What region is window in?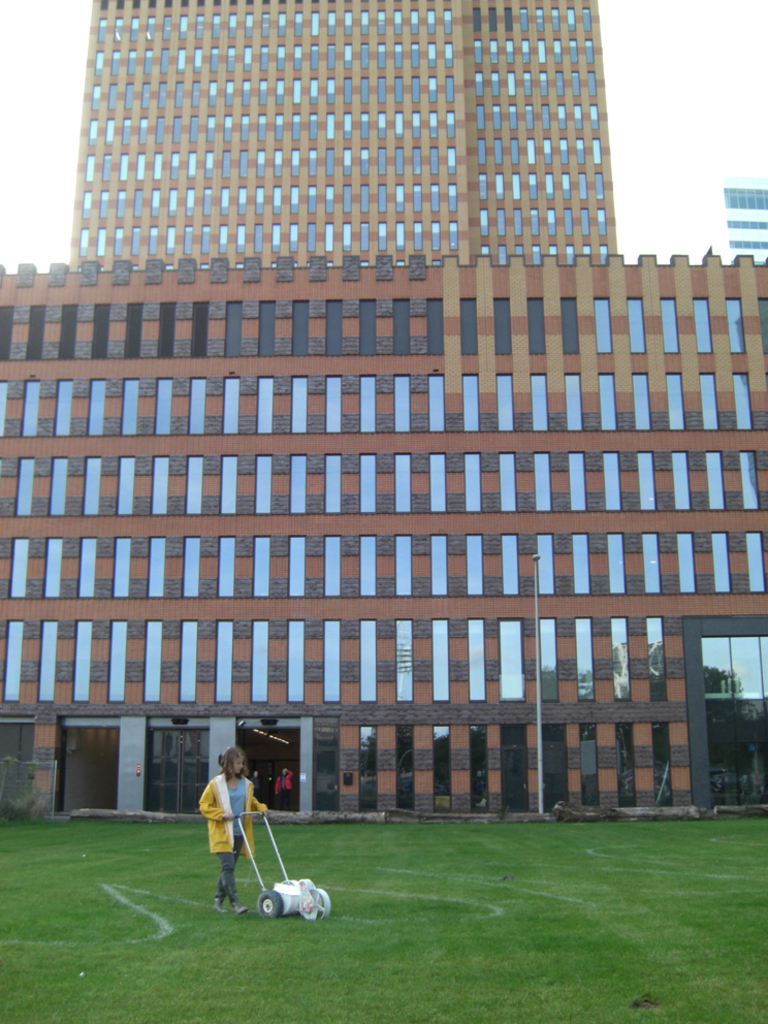
{"x1": 527, "y1": 297, "x2": 545, "y2": 356}.
